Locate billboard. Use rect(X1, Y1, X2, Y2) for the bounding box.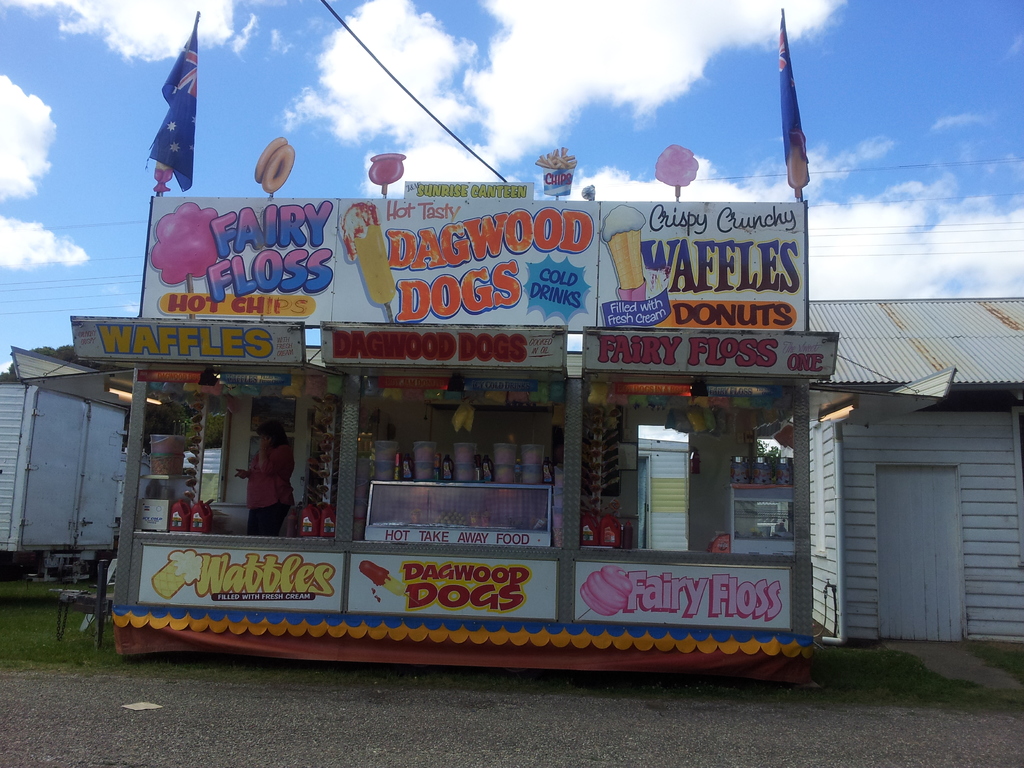
rect(138, 196, 805, 332).
